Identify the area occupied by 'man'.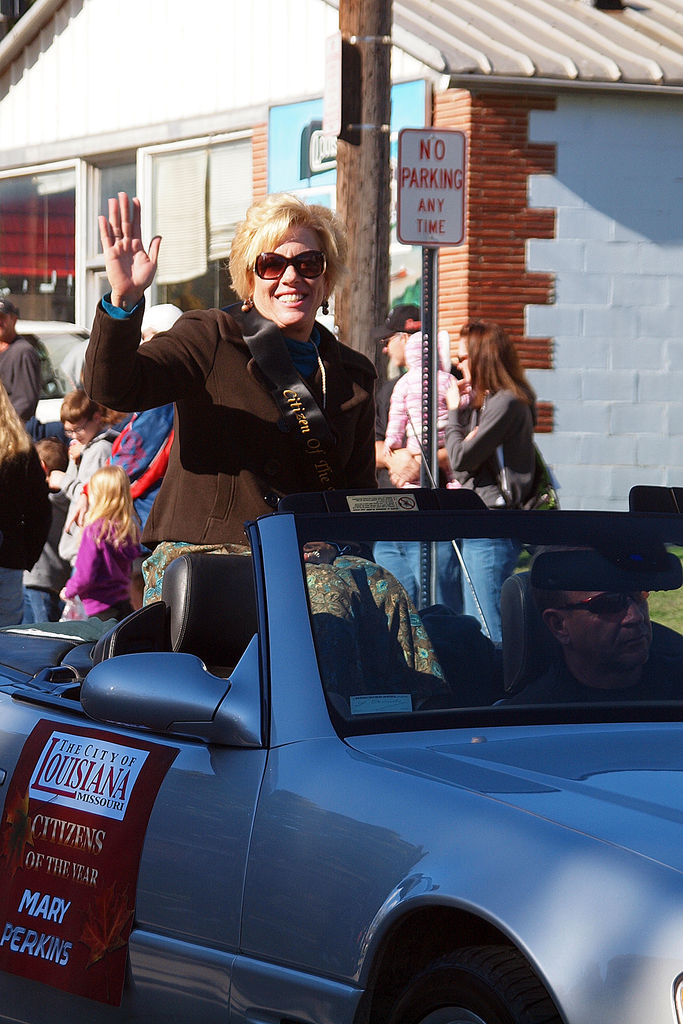
Area: BBox(374, 364, 481, 493).
